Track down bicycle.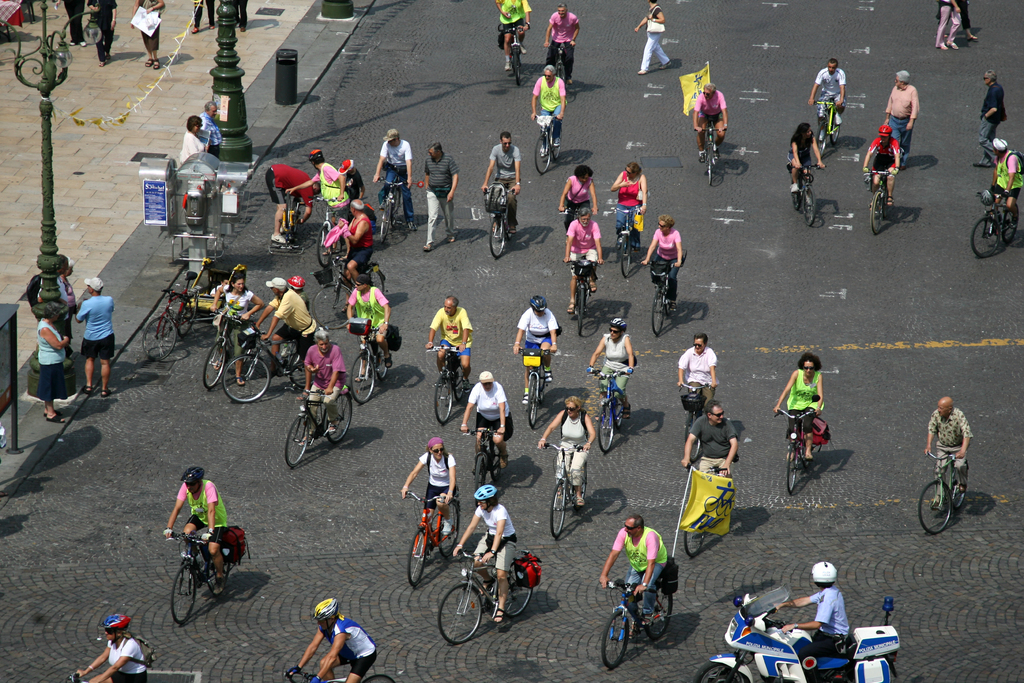
Tracked to [564, 255, 602, 334].
